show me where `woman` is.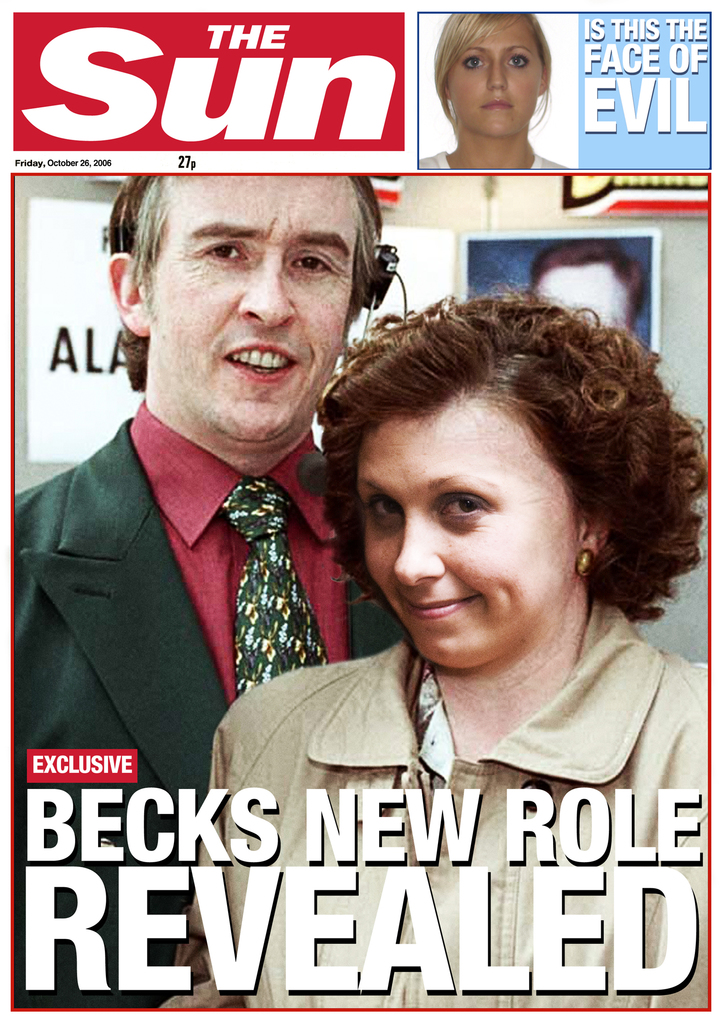
`woman` is at <box>417,9,574,173</box>.
